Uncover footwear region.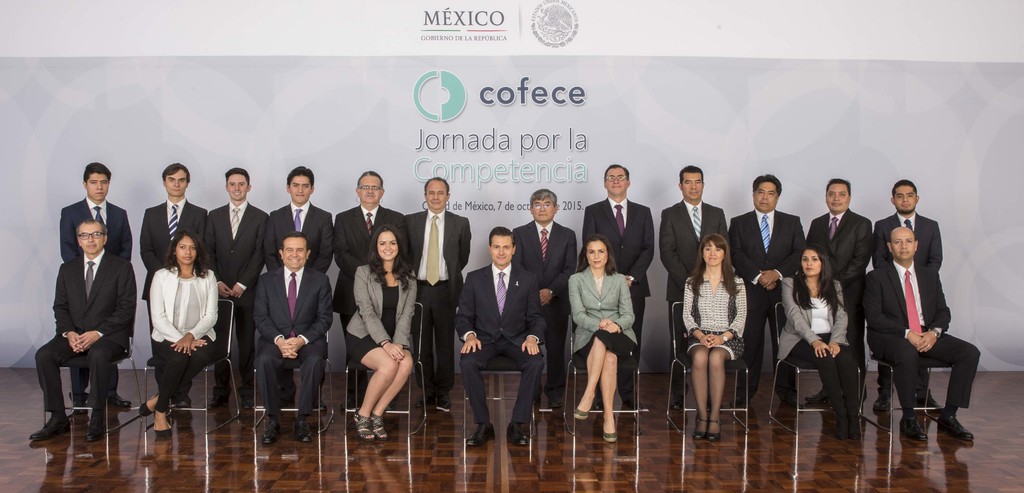
Uncovered: 917, 388, 946, 412.
